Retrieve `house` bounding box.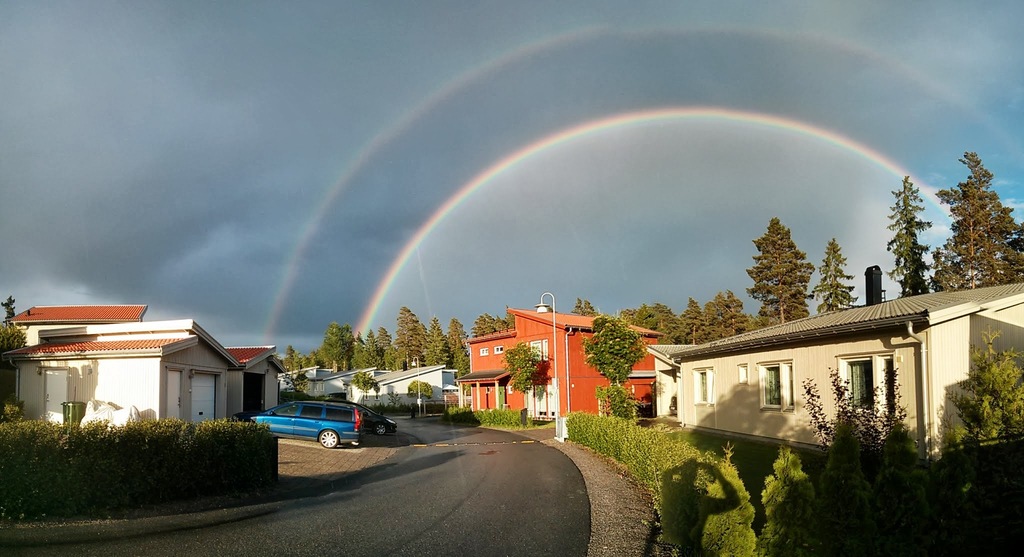
Bounding box: (left=343, top=362, right=460, bottom=395).
